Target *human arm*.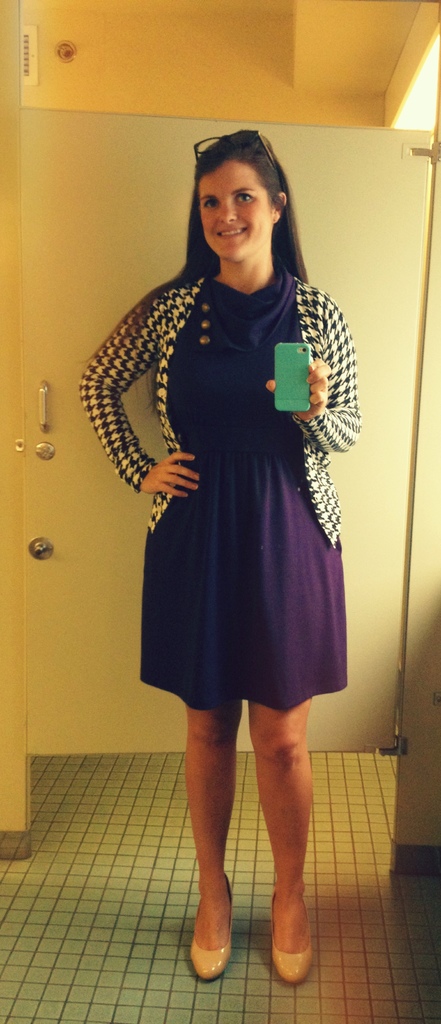
Target region: [left=88, top=292, right=184, bottom=522].
